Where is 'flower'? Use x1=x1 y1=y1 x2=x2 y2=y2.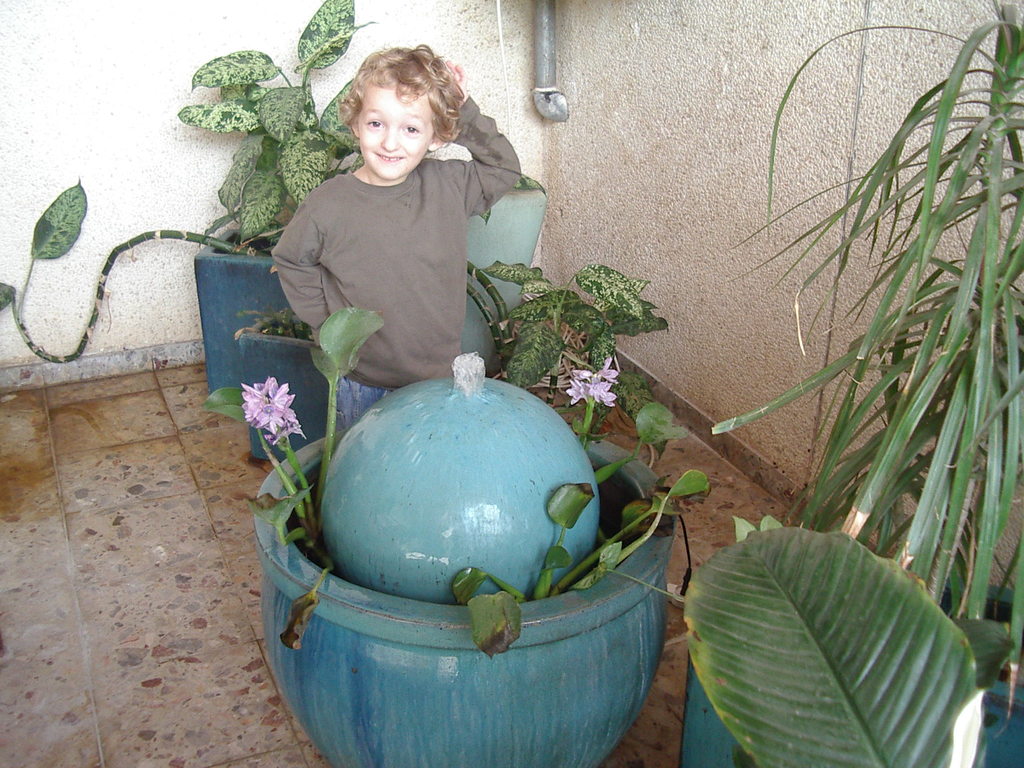
x1=565 y1=355 x2=616 y2=408.
